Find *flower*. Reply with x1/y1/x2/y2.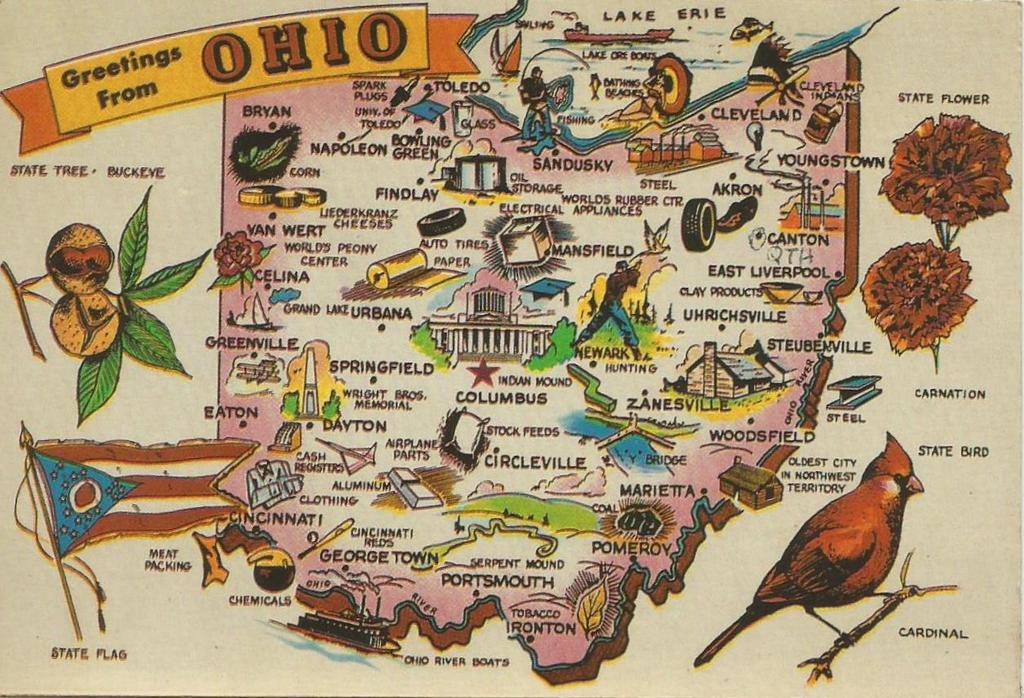
853/108/1007/378.
